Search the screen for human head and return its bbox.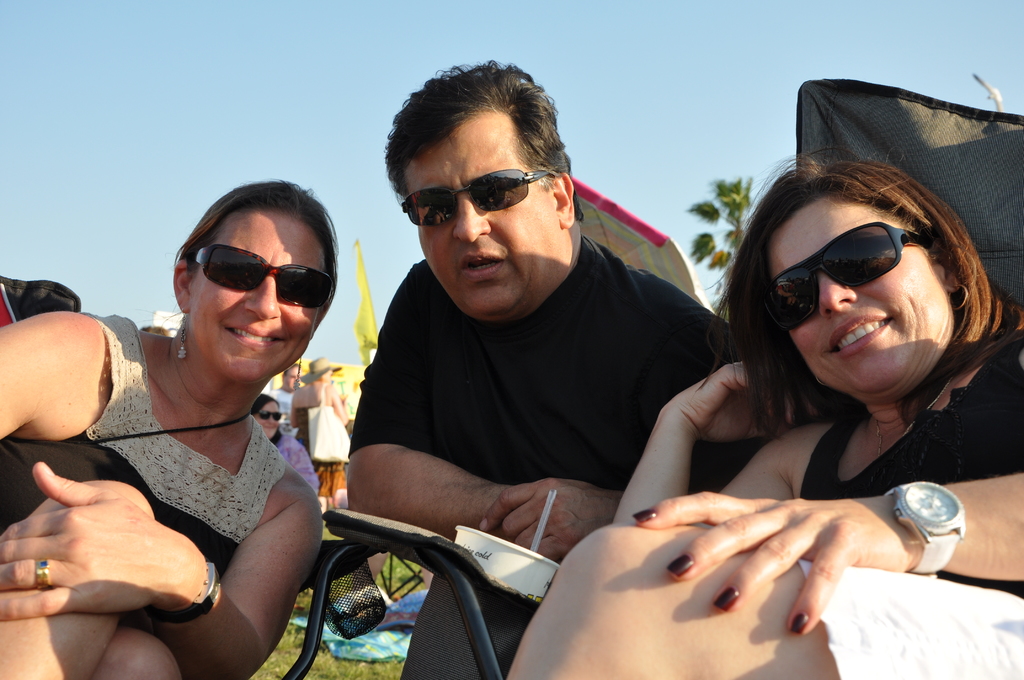
Found: bbox(376, 56, 593, 314).
